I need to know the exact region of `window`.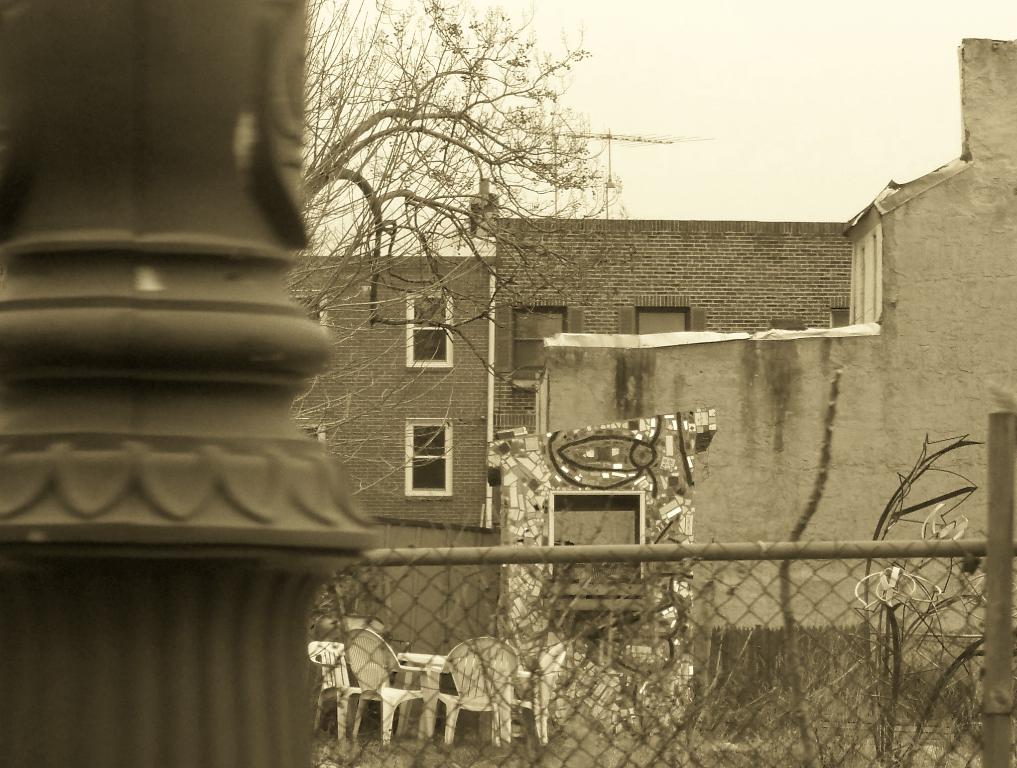
Region: {"x1": 405, "y1": 291, "x2": 449, "y2": 369}.
